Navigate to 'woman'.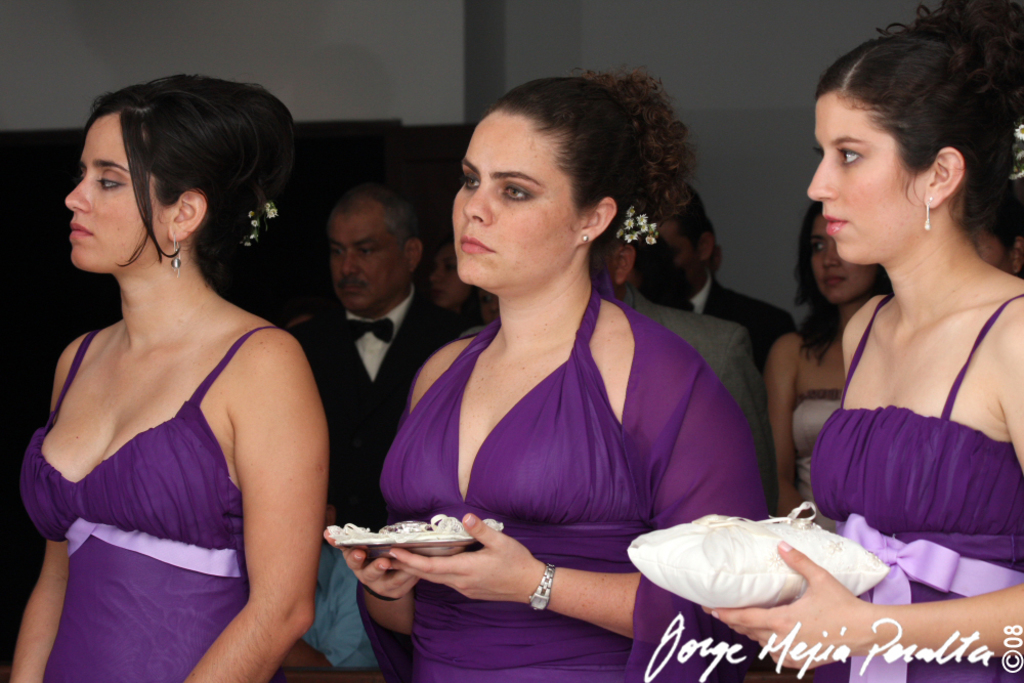
Navigation target: l=771, t=203, r=903, b=537.
